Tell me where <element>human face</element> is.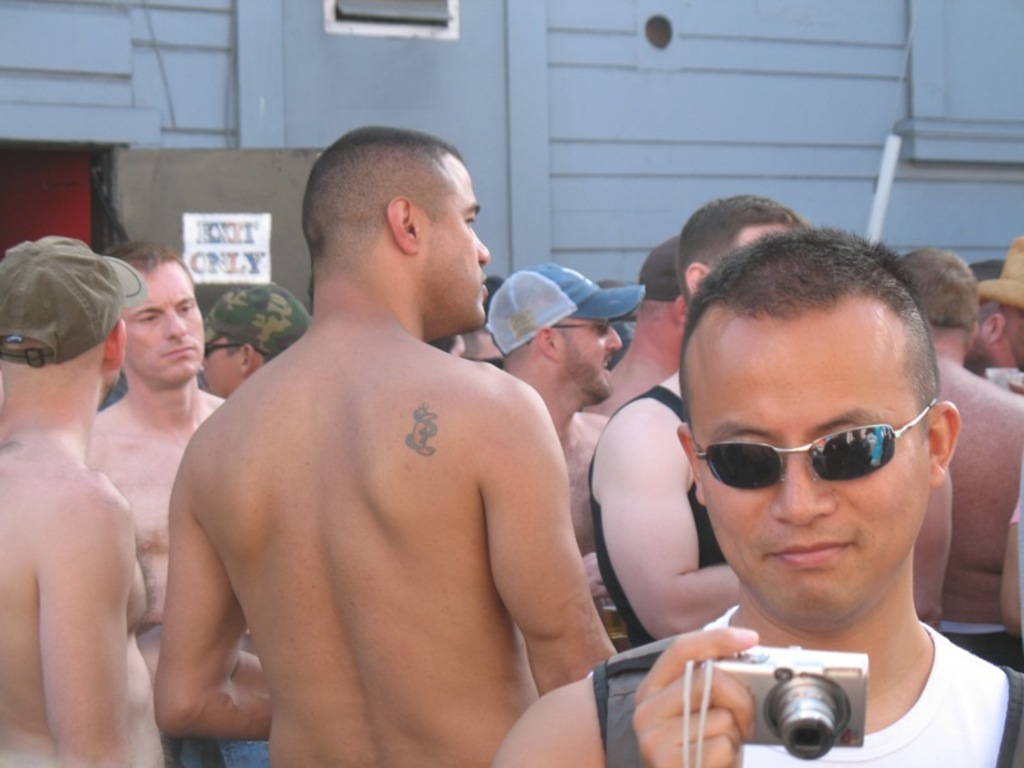
<element>human face</element> is at bbox=[201, 339, 241, 394].
